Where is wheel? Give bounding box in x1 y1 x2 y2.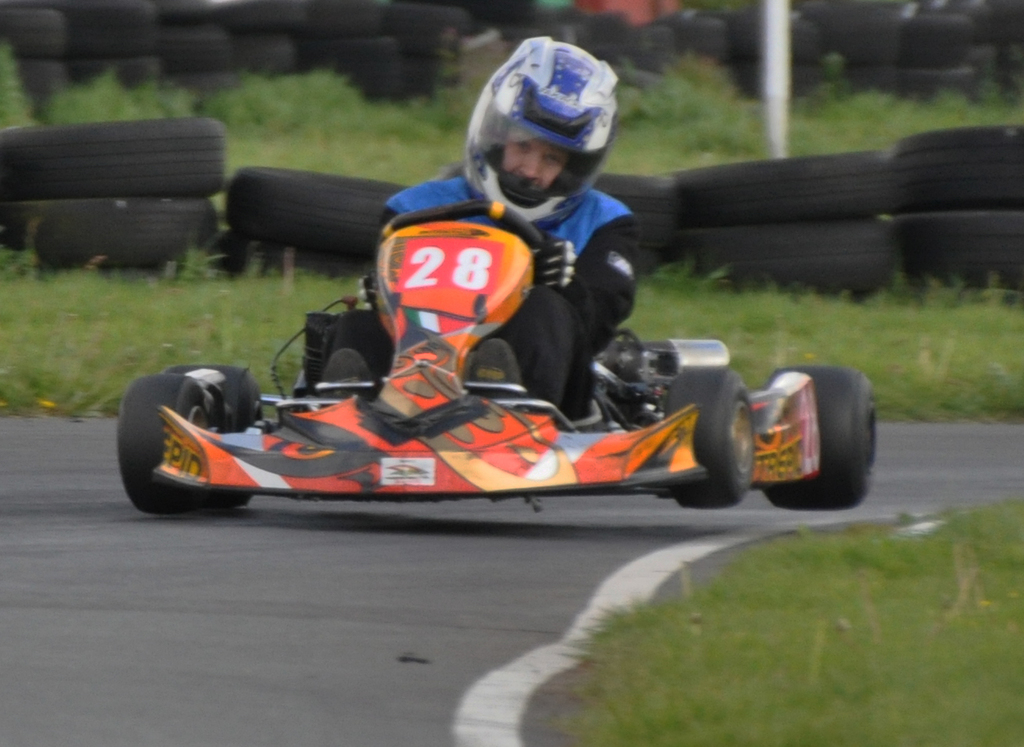
896 215 1023 299.
